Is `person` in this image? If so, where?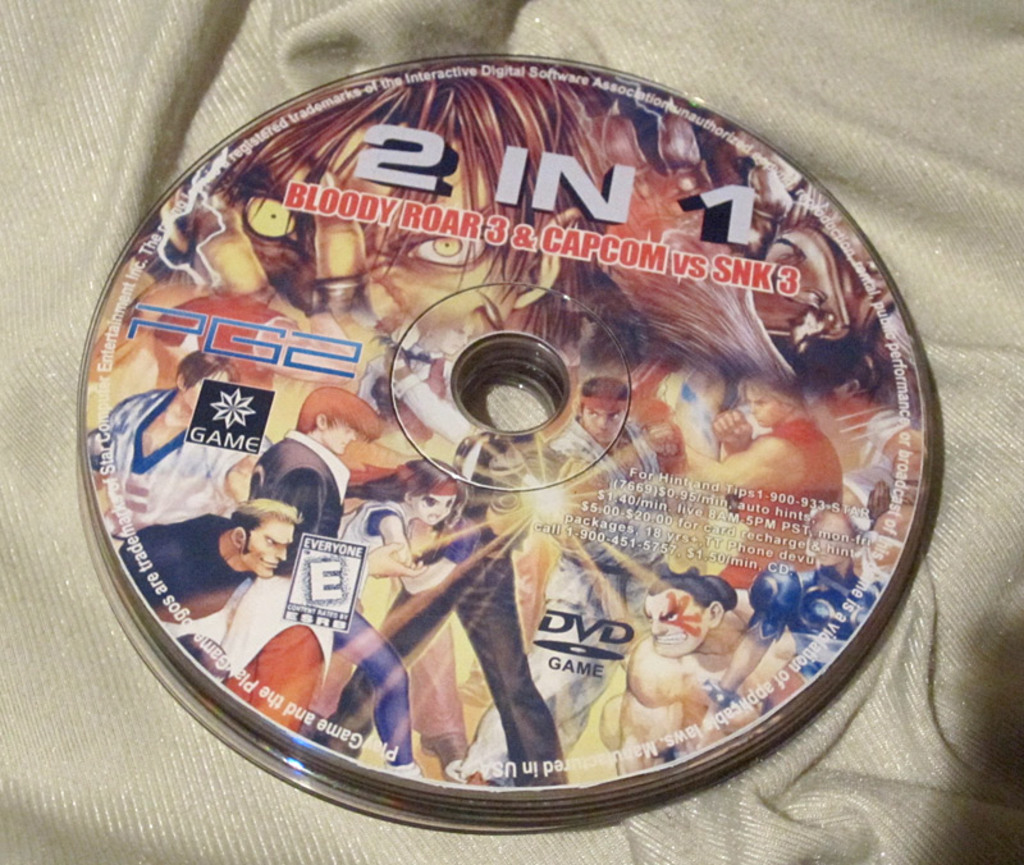
Yes, at {"left": 444, "top": 380, "right": 696, "bottom": 788}.
